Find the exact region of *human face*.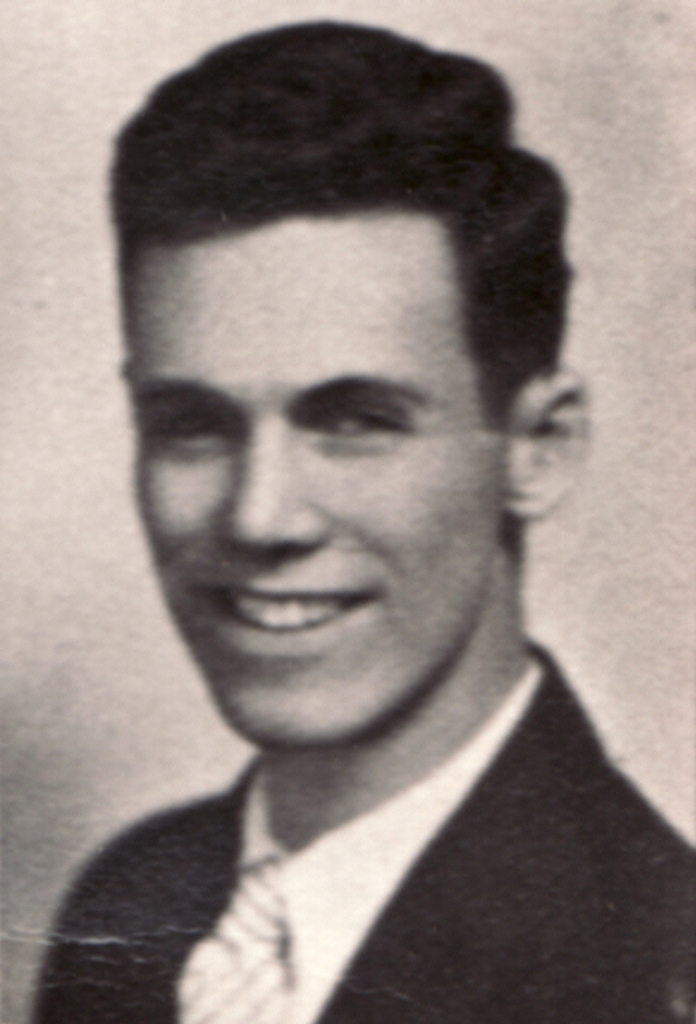
Exact region: {"x1": 122, "y1": 208, "x2": 503, "y2": 734}.
